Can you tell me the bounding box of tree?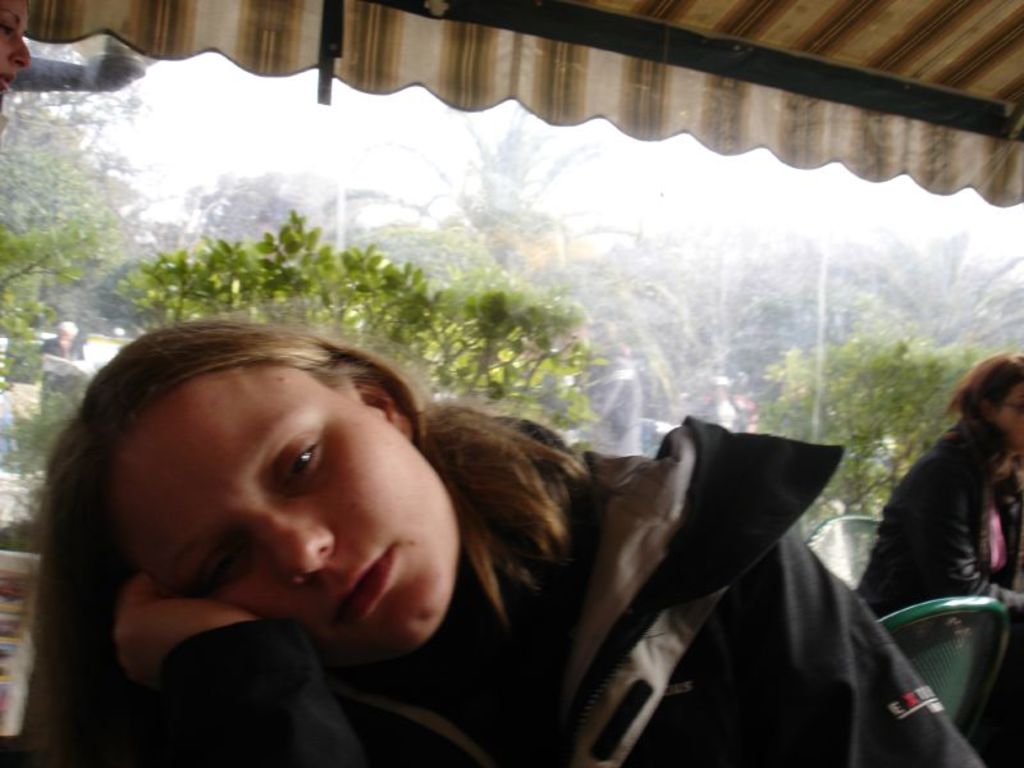
324 104 649 344.
